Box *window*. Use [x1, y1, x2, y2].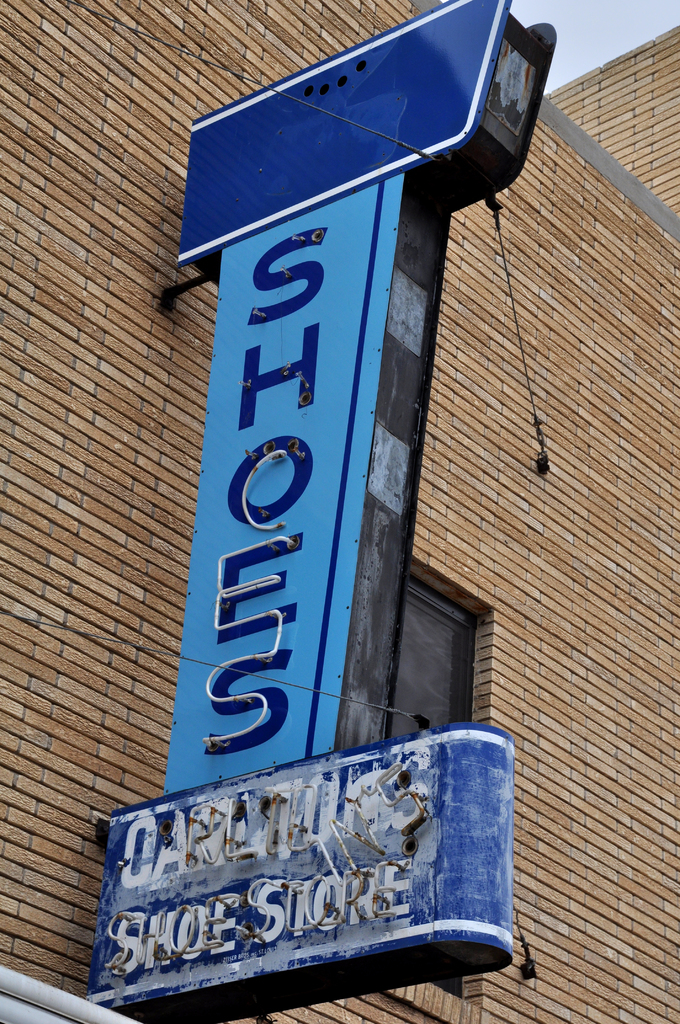
[384, 579, 495, 727].
